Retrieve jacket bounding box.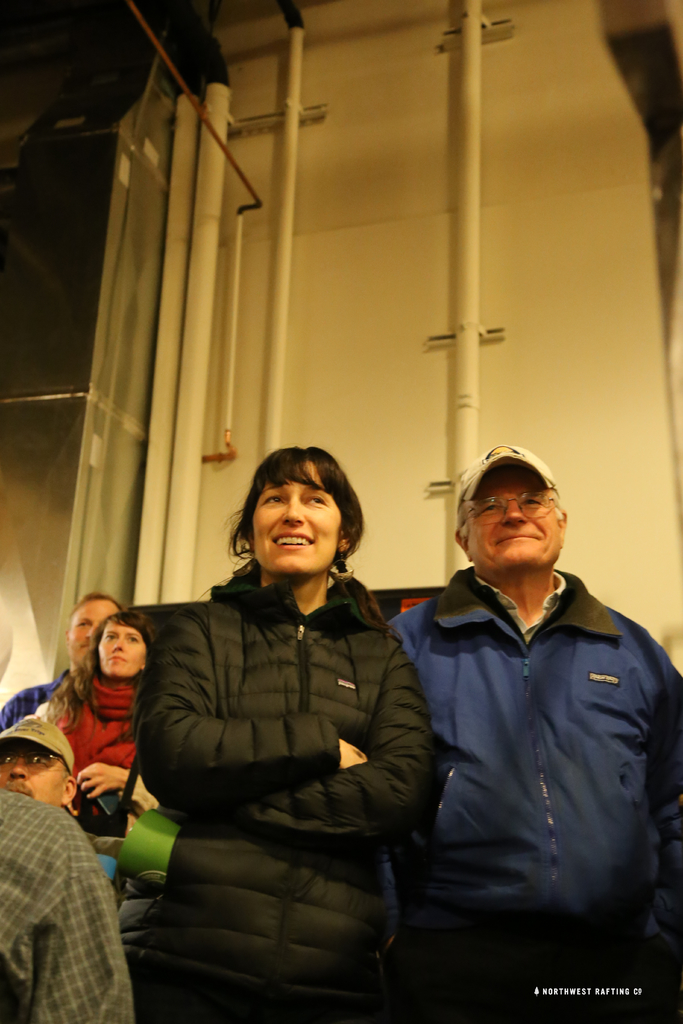
Bounding box: (x1=378, y1=513, x2=682, y2=980).
